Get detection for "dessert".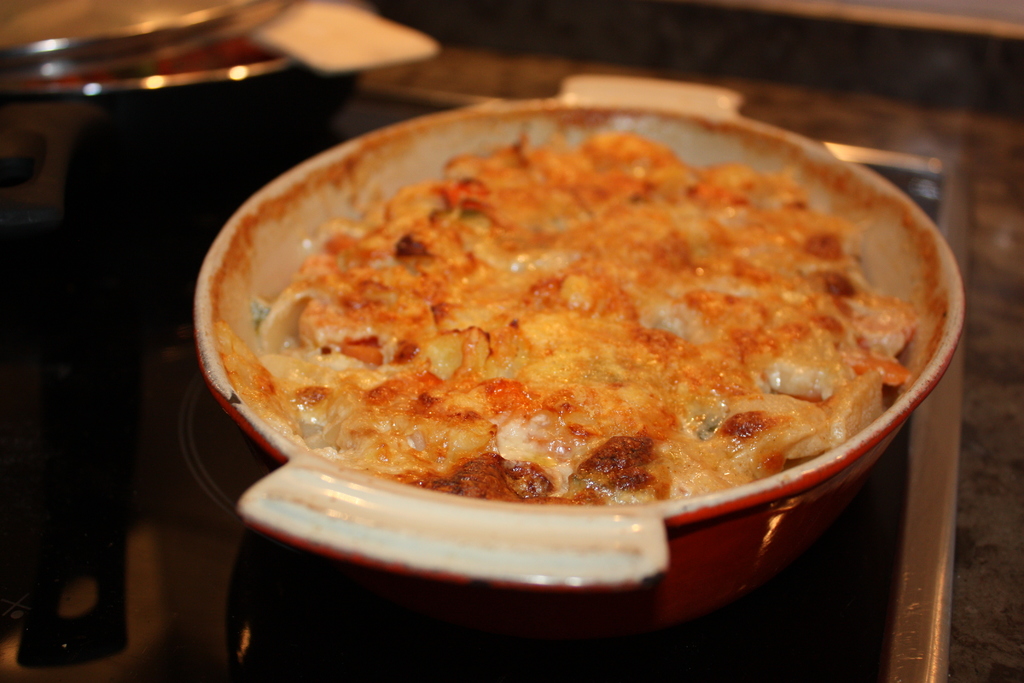
Detection: 207,154,911,486.
